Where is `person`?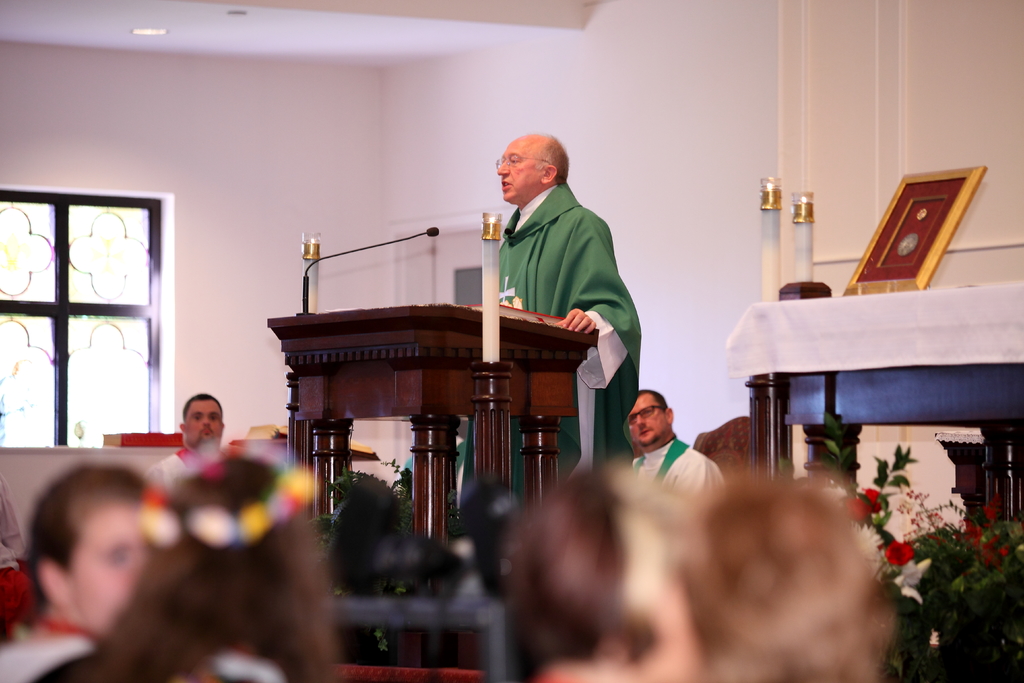
rect(36, 441, 343, 682).
